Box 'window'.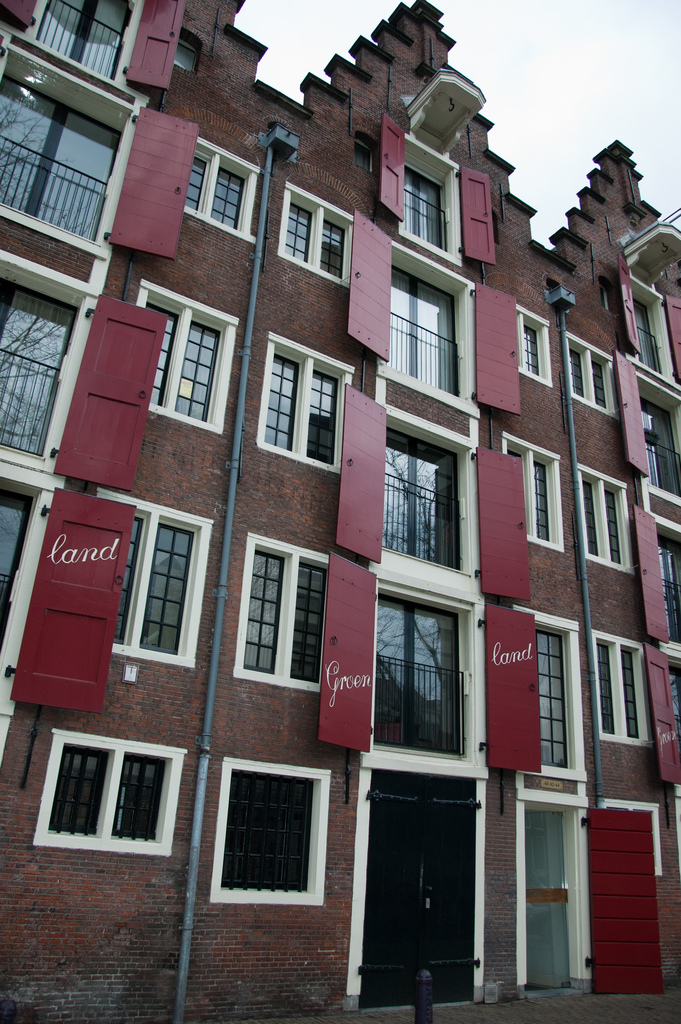
l=574, t=333, r=619, b=414.
